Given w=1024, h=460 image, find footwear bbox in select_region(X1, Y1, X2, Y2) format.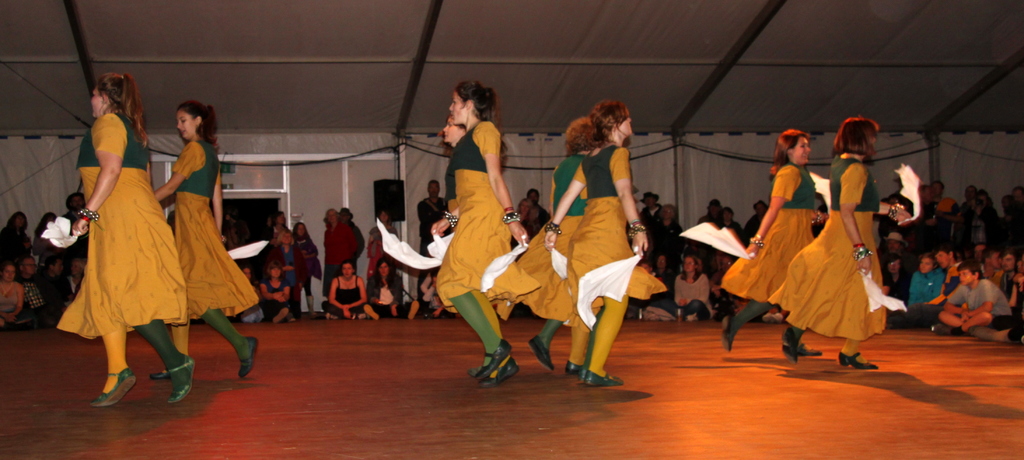
select_region(406, 300, 420, 320).
